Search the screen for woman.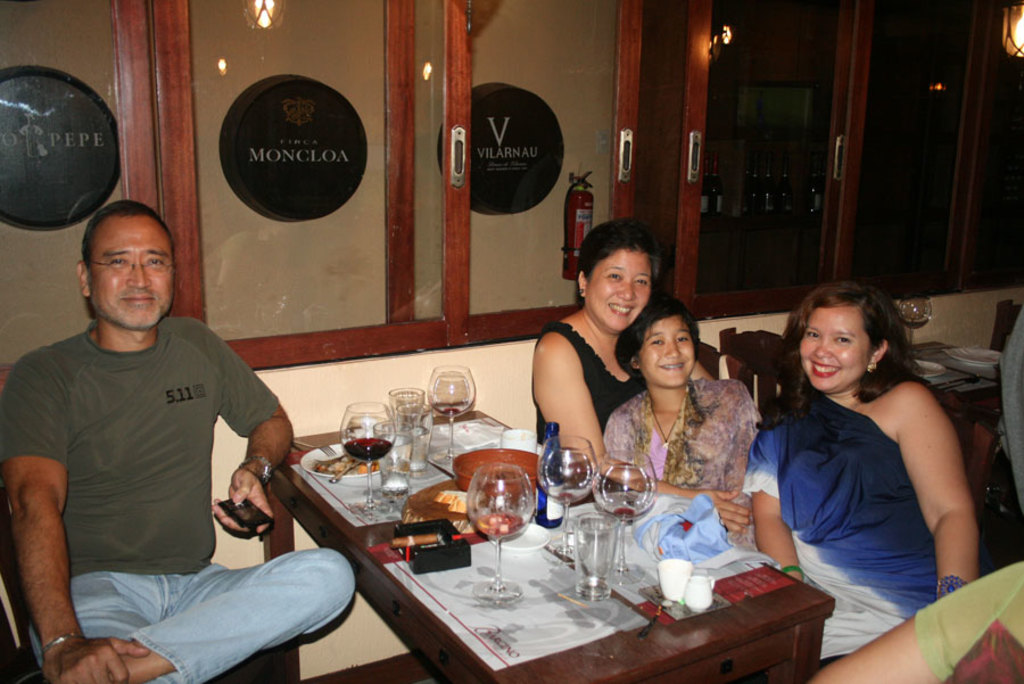
Found at {"left": 785, "top": 302, "right": 1023, "bottom": 683}.
